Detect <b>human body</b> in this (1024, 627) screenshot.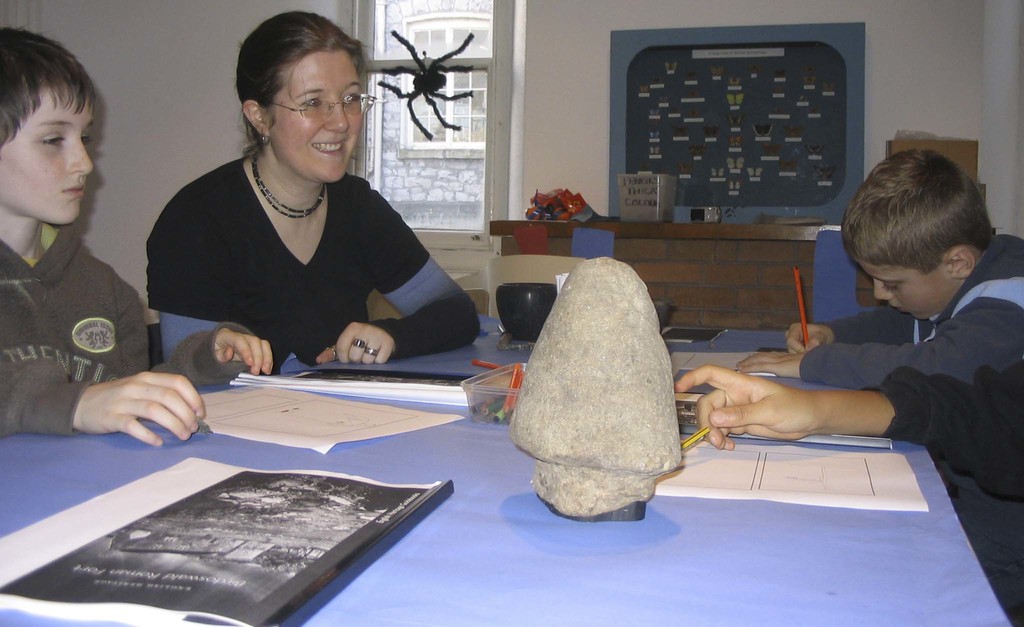
Detection: select_region(0, 77, 174, 493).
